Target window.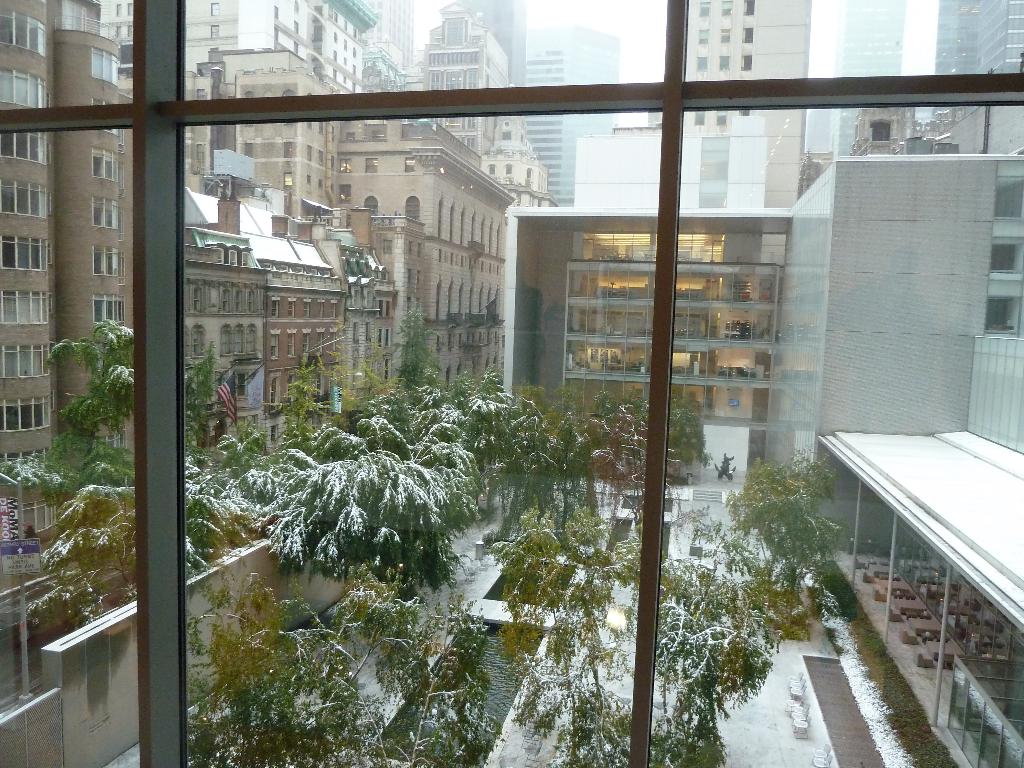
Target region: 1 403 50 429.
